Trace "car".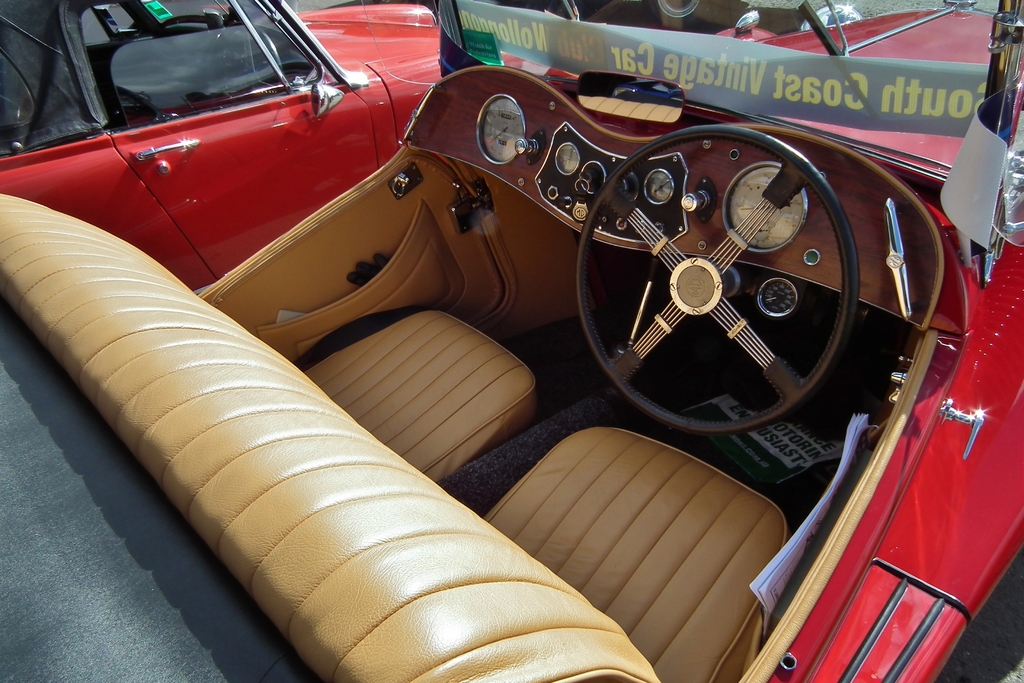
Traced to 0 0 439 288.
